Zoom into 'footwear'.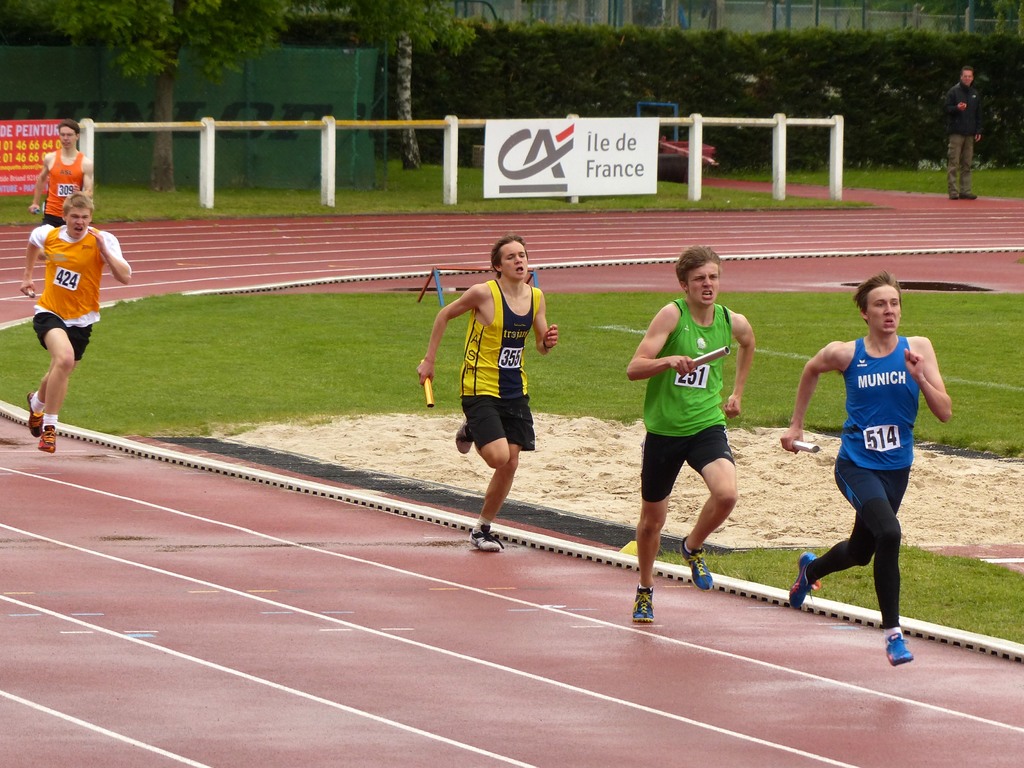
Zoom target: x1=467 y1=522 x2=500 y2=553.
